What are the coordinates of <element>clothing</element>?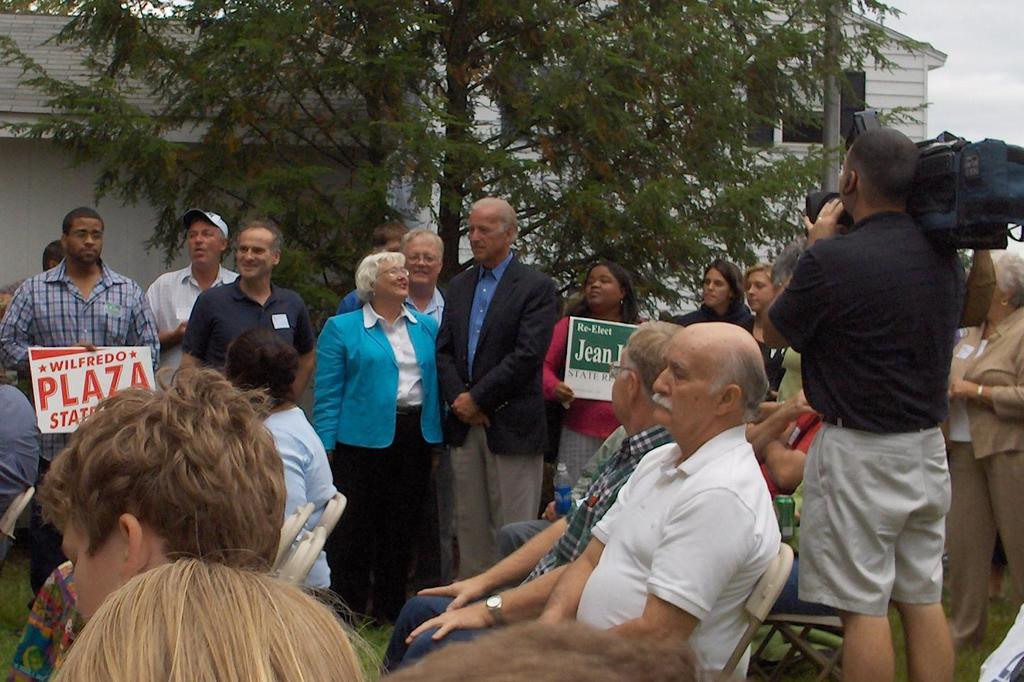
<region>144, 257, 244, 362</region>.
